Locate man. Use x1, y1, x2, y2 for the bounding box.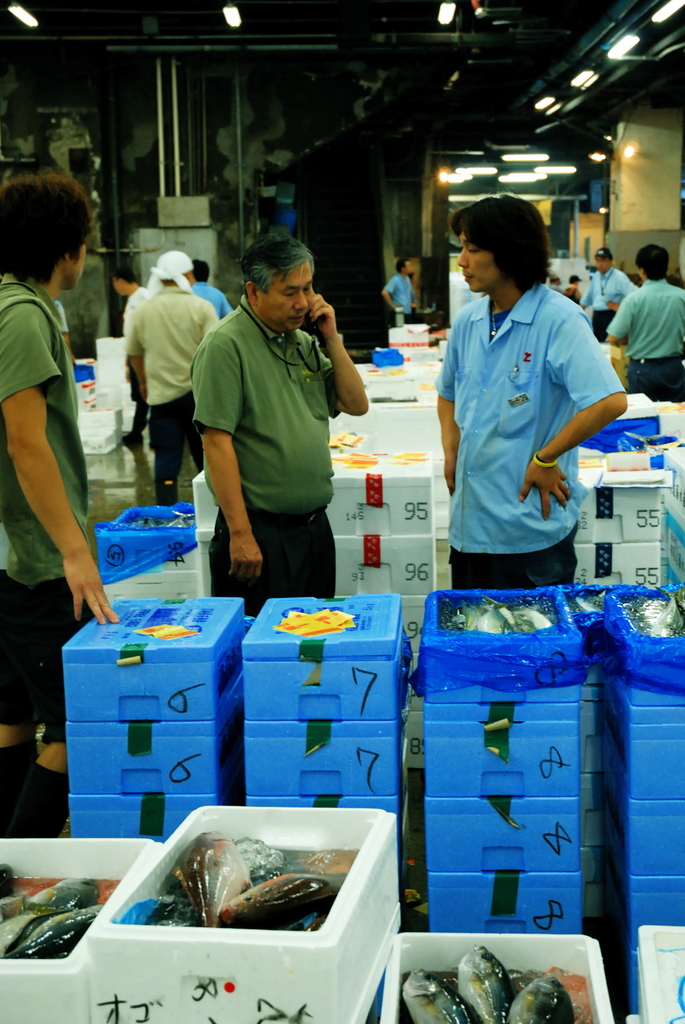
601, 242, 684, 404.
